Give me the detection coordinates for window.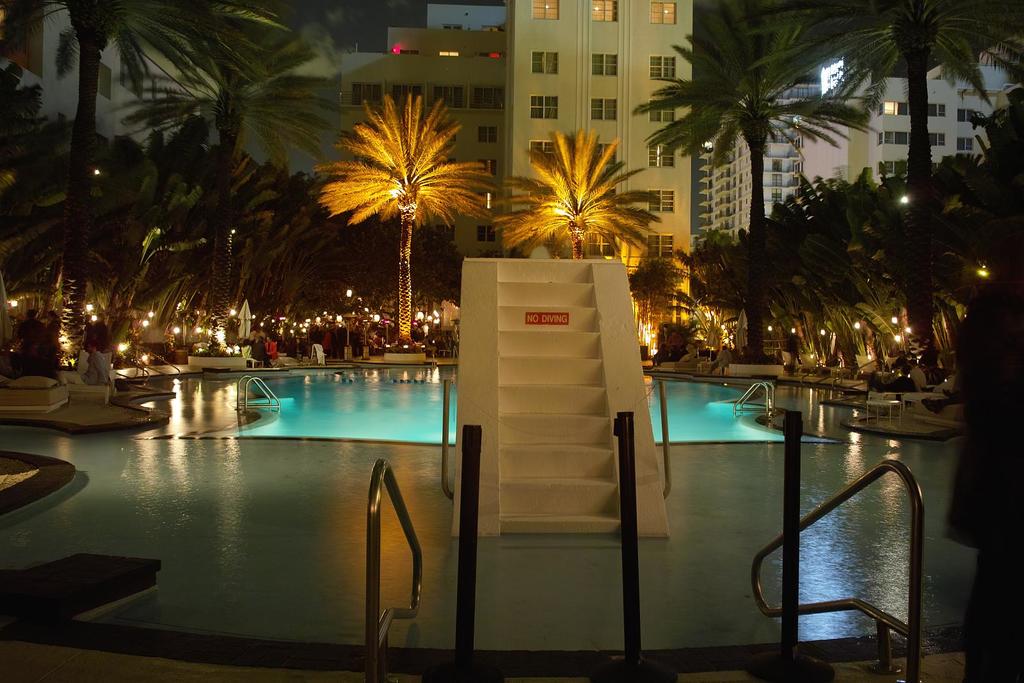
region(874, 160, 908, 176).
